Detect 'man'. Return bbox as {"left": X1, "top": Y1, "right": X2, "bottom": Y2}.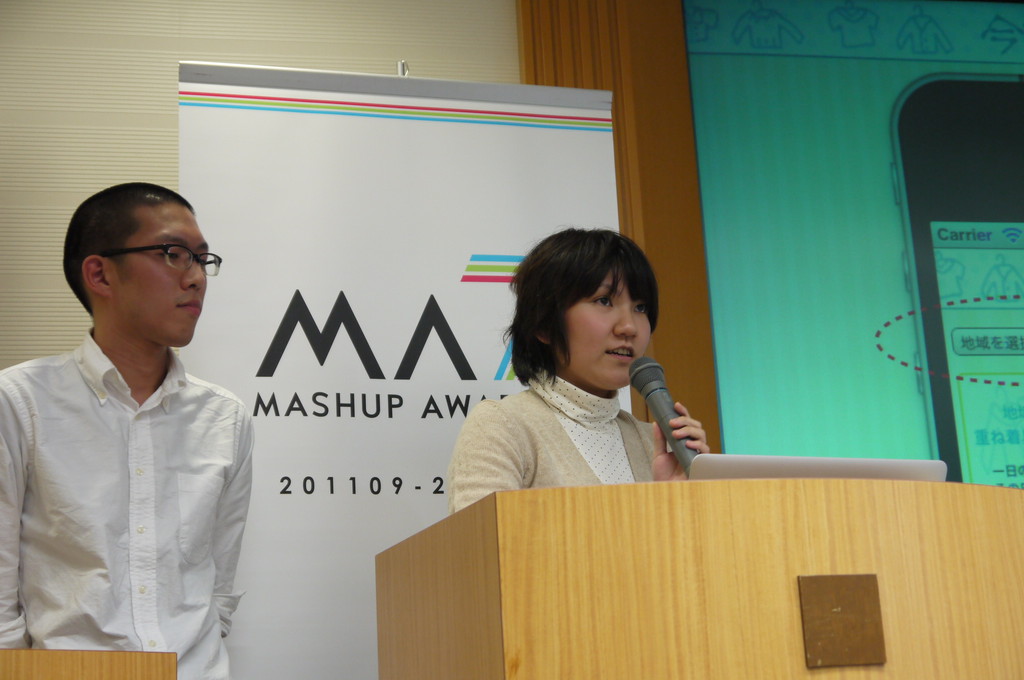
{"left": 3, "top": 159, "right": 266, "bottom": 663}.
